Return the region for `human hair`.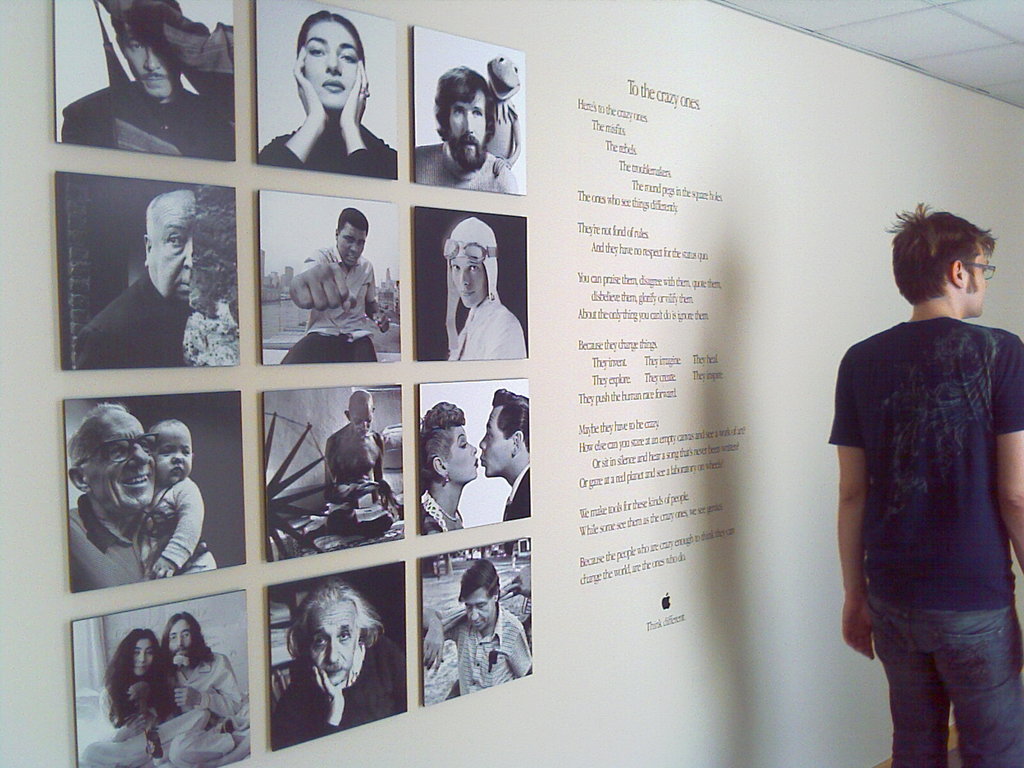
287:583:386:659.
